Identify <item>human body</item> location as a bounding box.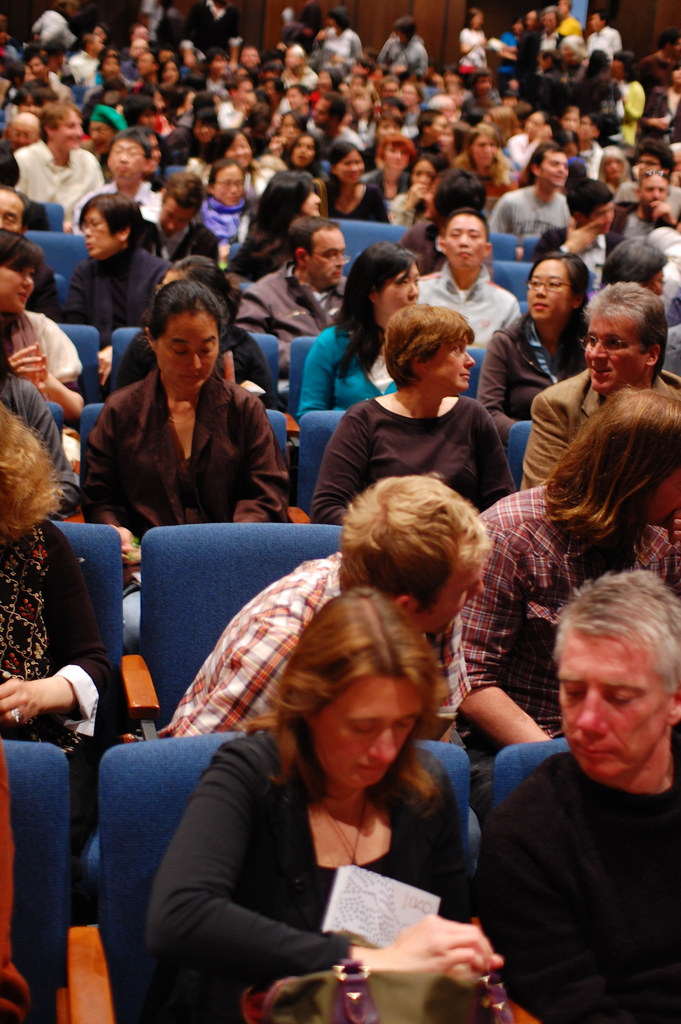
62/24/115/87.
